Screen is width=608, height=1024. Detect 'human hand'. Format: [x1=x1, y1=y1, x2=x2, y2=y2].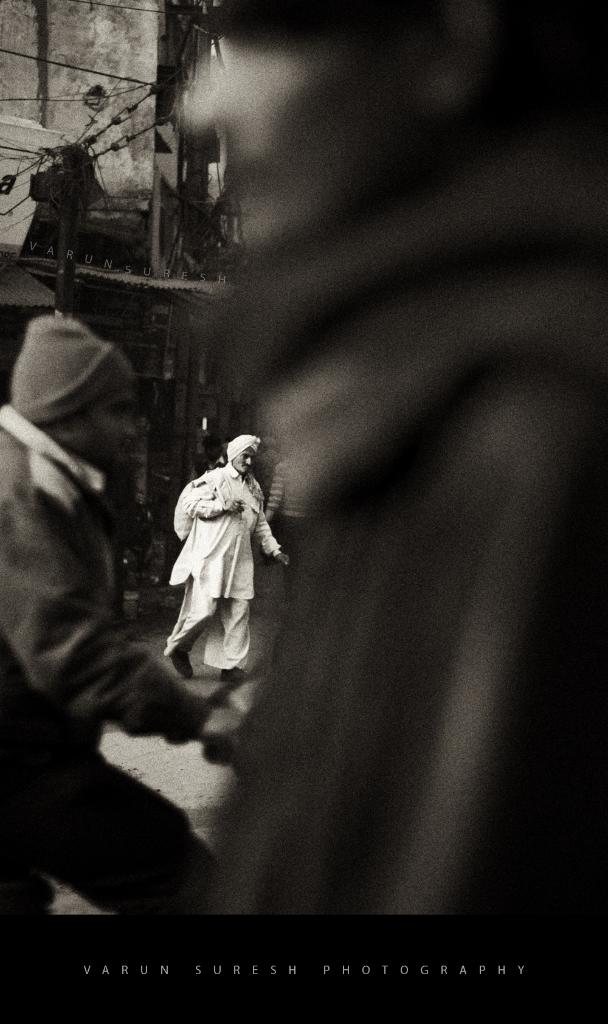
[x1=277, y1=552, x2=296, y2=570].
